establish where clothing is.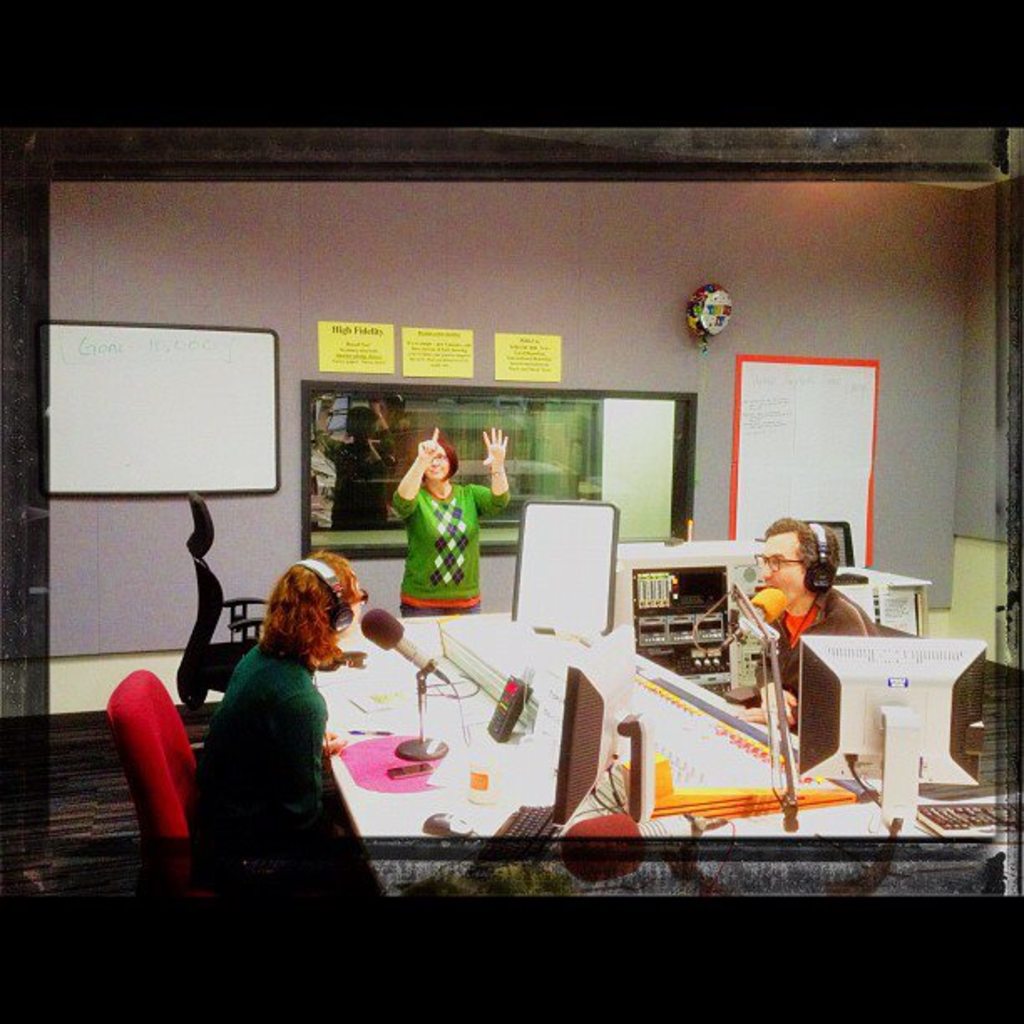
Established at [left=750, top=577, right=872, bottom=746].
